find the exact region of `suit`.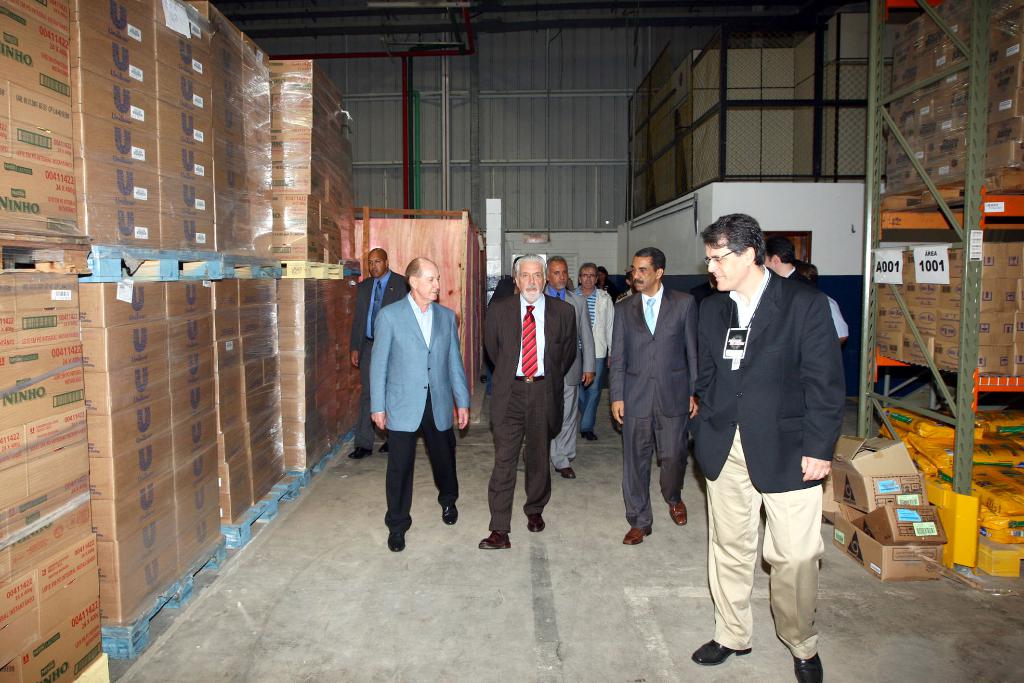
Exact region: (786,264,811,283).
